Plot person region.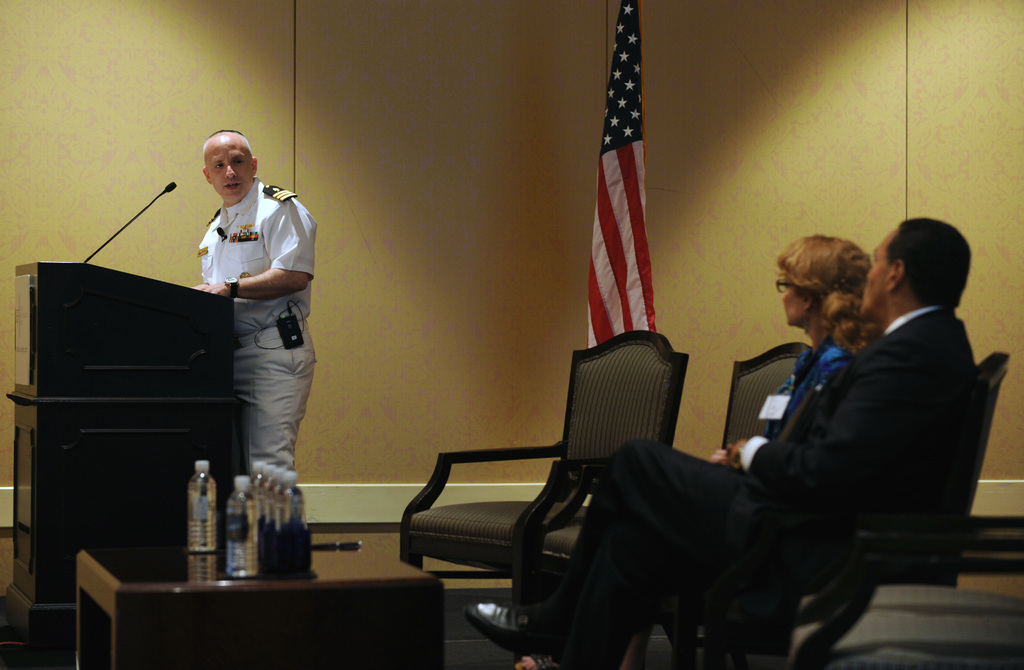
Plotted at bbox(191, 130, 319, 470).
